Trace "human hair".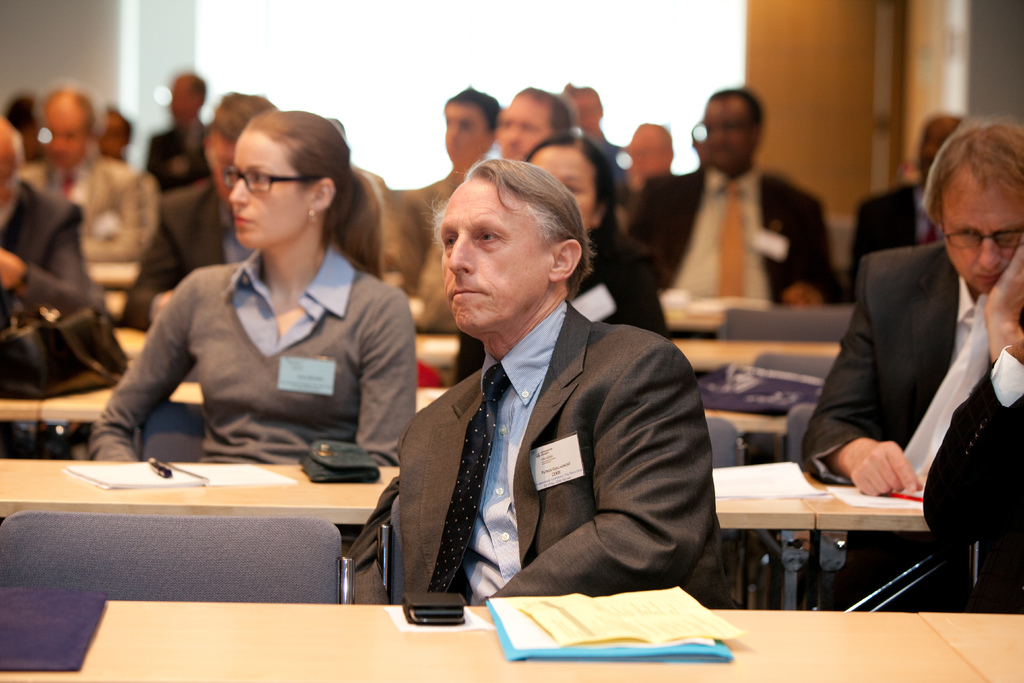
Traced to 243,107,383,280.
